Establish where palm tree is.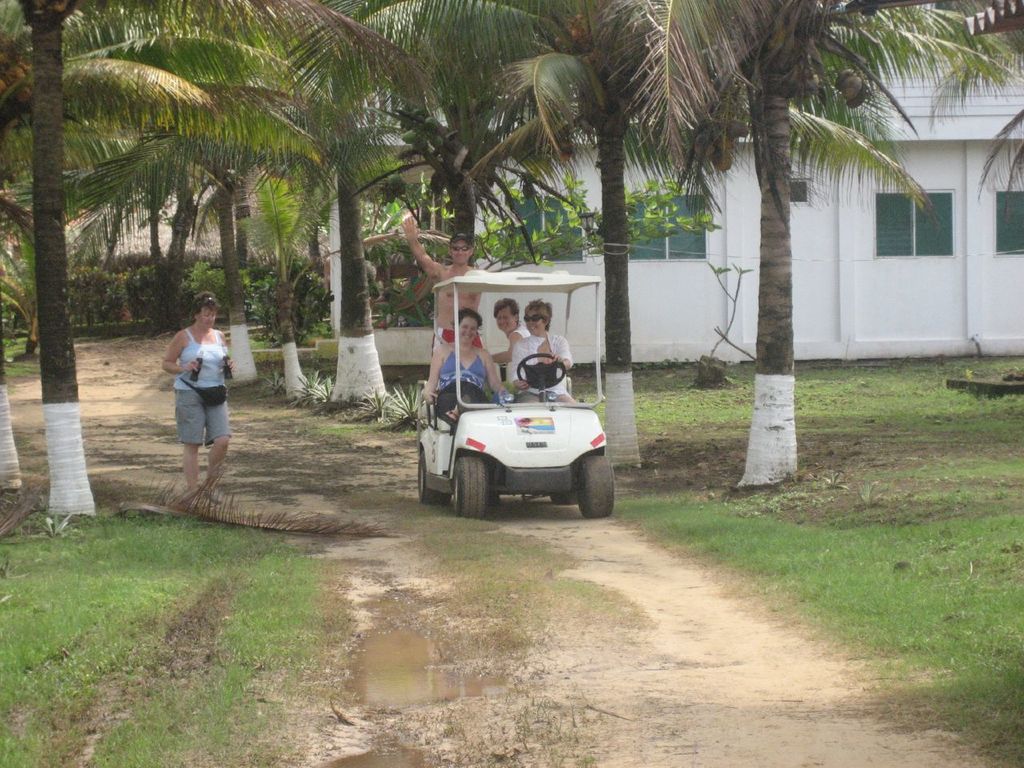
Established at x1=286, y1=0, x2=418, y2=430.
